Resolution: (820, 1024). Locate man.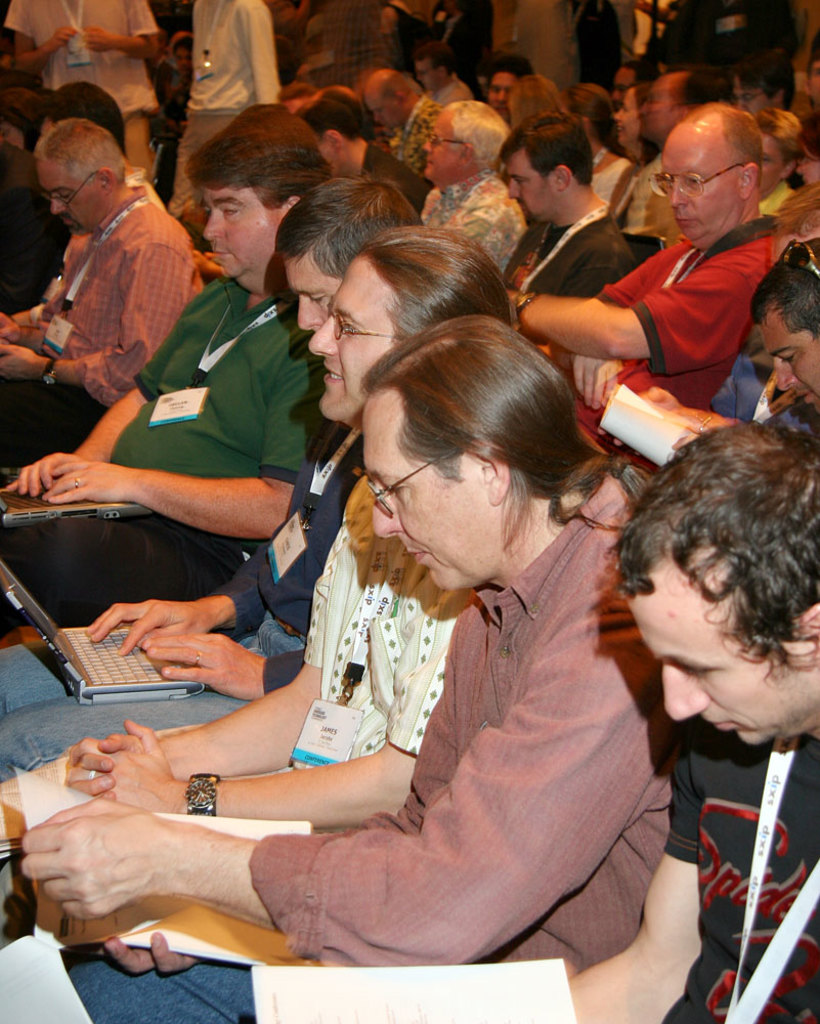
0:122:217:441.
